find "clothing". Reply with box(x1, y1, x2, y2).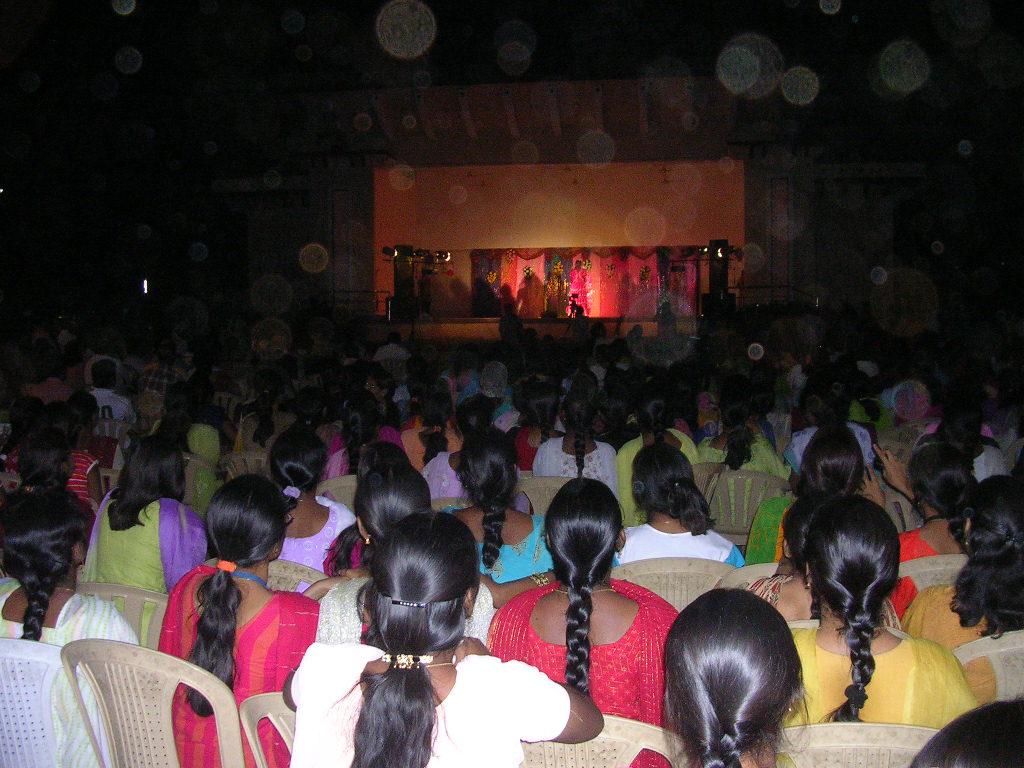
box(538, 422, 618, 486).
